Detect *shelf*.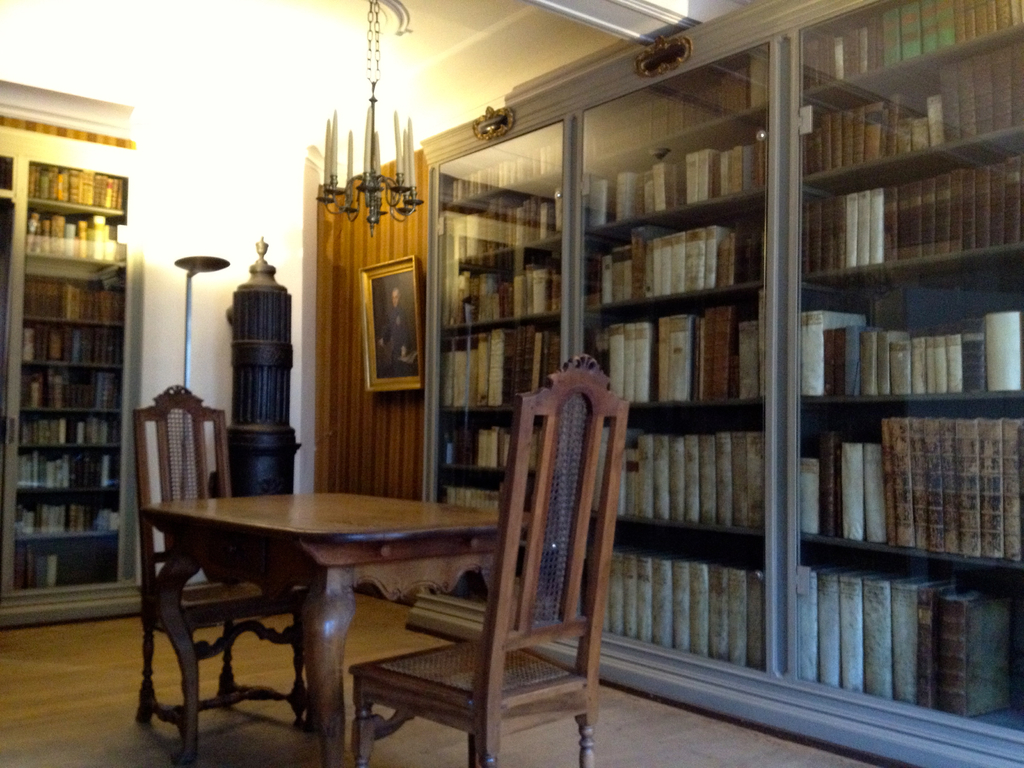
Detected at Rect(416, 0, 1023, 767).
